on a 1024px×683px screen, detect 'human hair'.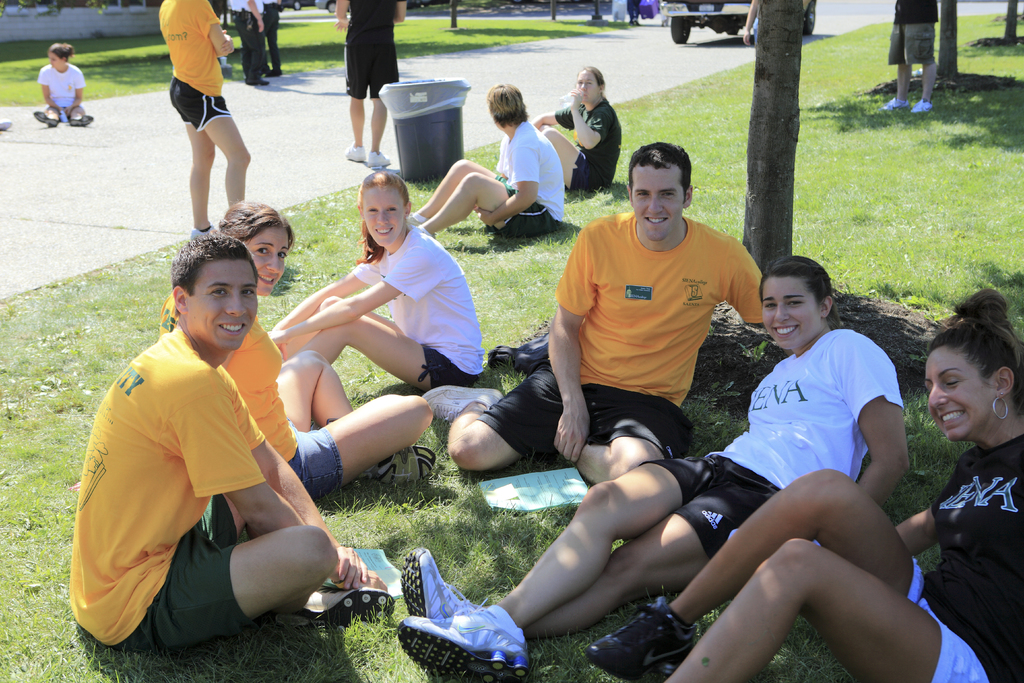
(488,83,525,132).
